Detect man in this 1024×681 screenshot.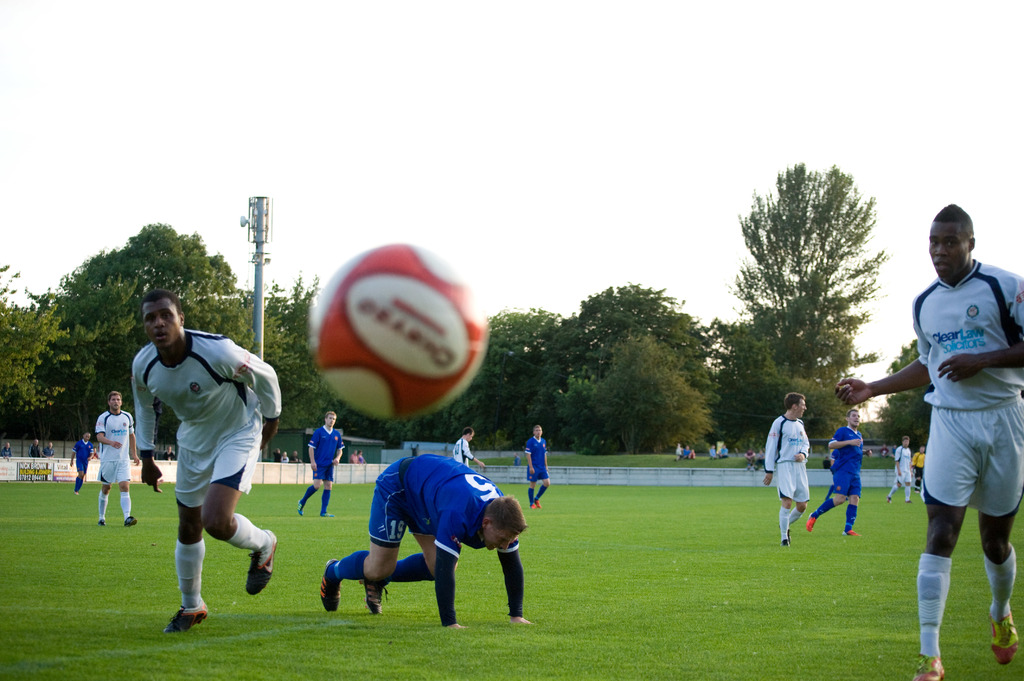
Detection: 522,422,552,508.
